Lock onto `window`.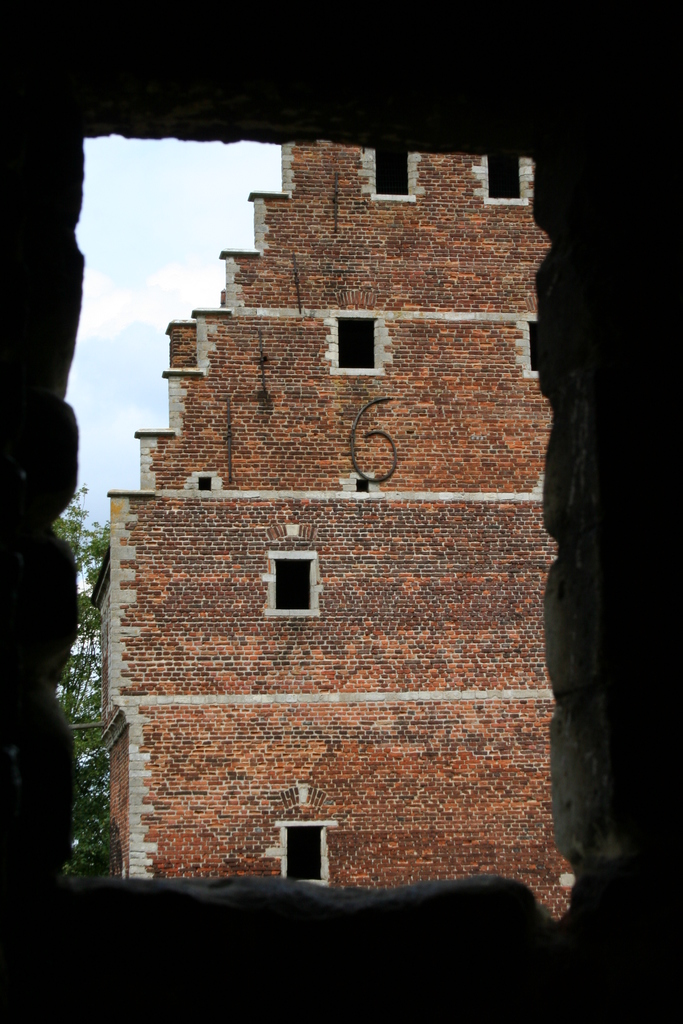
Locked: 282:824:331:881.
